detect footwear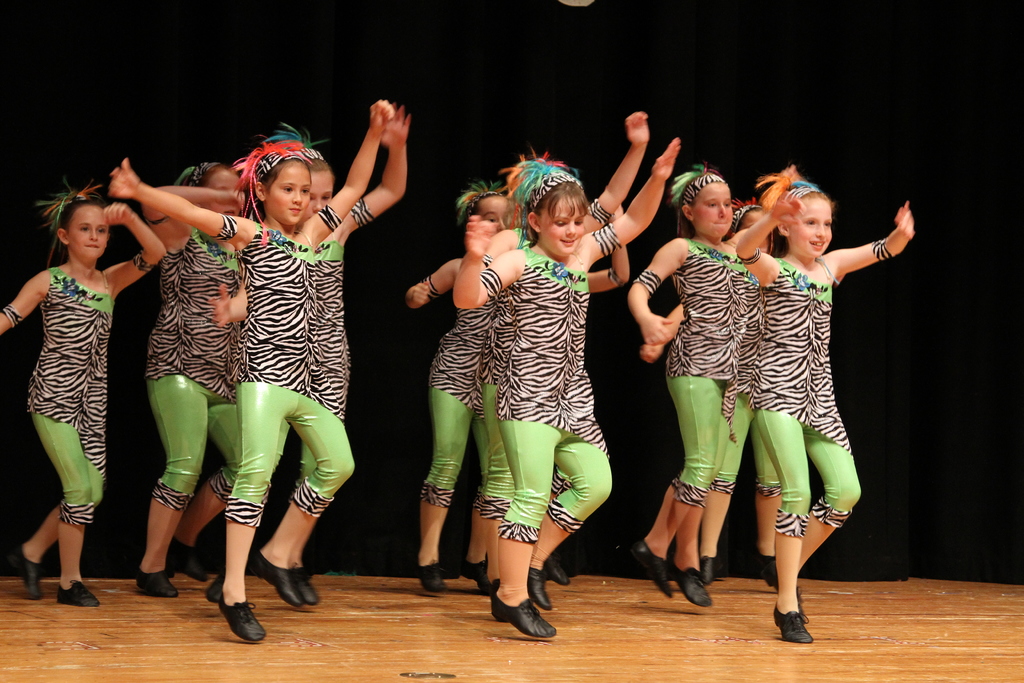
l=527, t=573, r=552, b=608
